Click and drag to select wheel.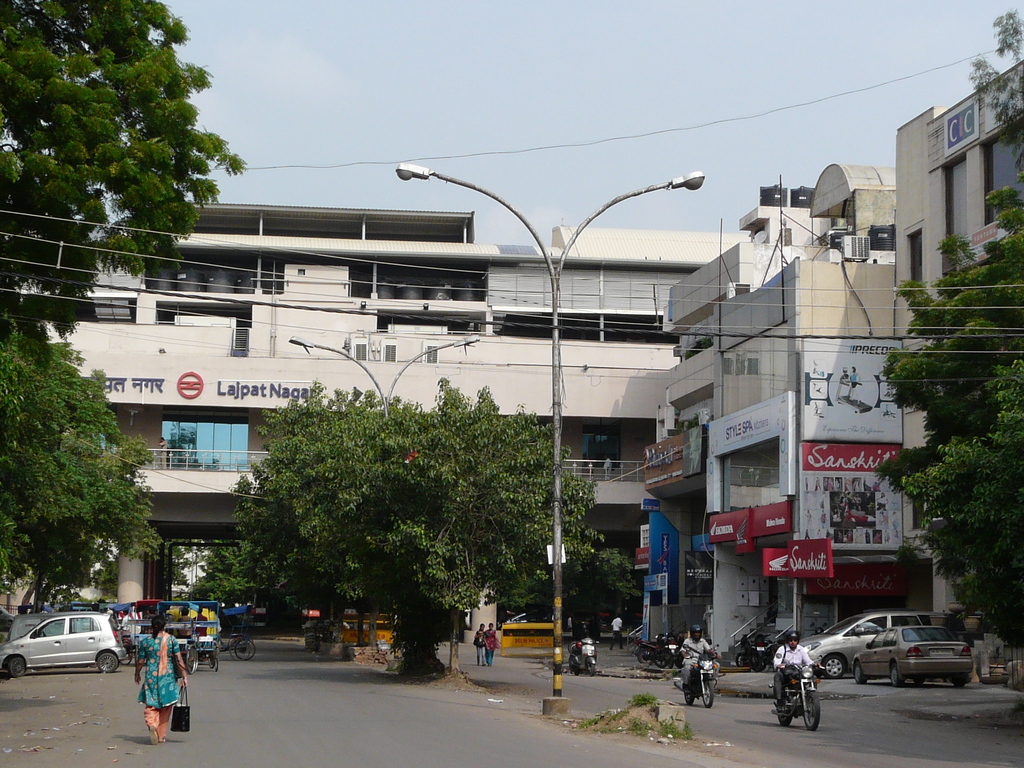
Selection: [7, 657, 25, 680].
